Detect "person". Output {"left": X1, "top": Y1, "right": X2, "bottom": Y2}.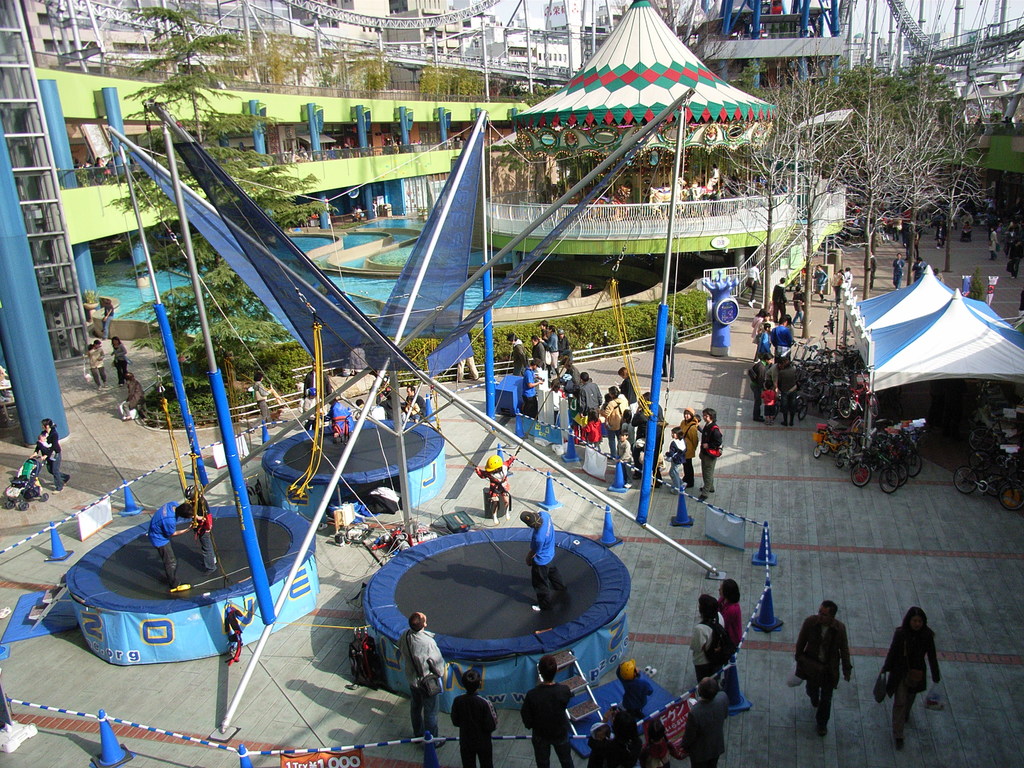
{"left": 719, "top": 579, "right": 753, "bottom": 707}.
